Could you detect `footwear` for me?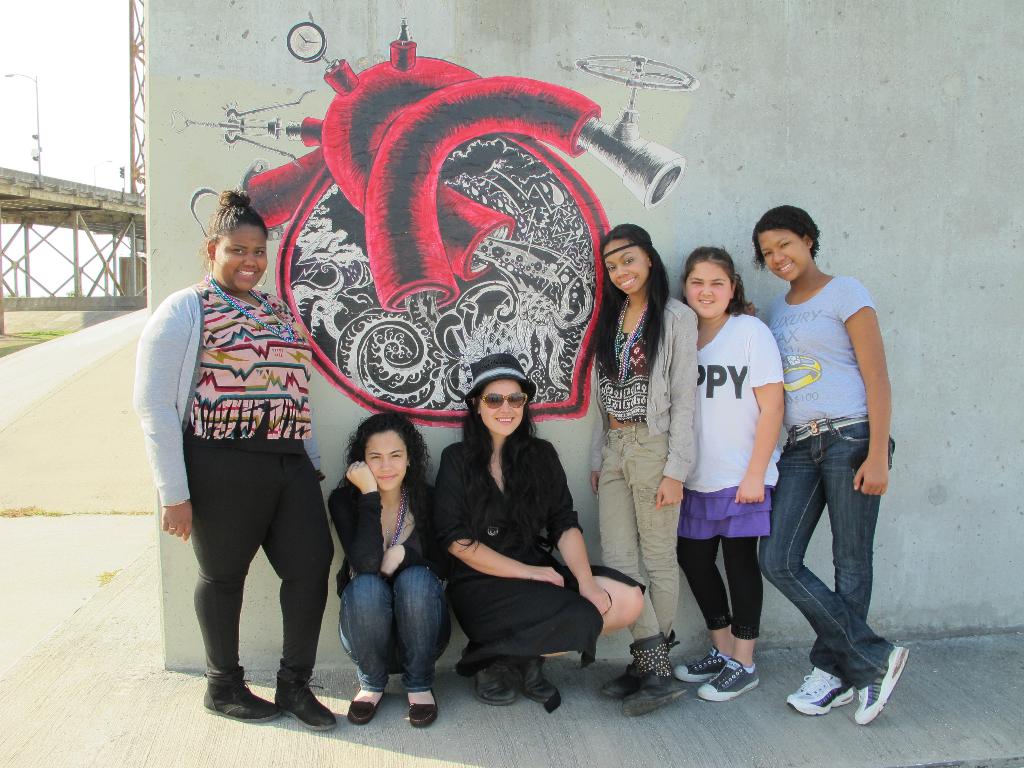
Detection result: crop(625, 642, 703, 707).
